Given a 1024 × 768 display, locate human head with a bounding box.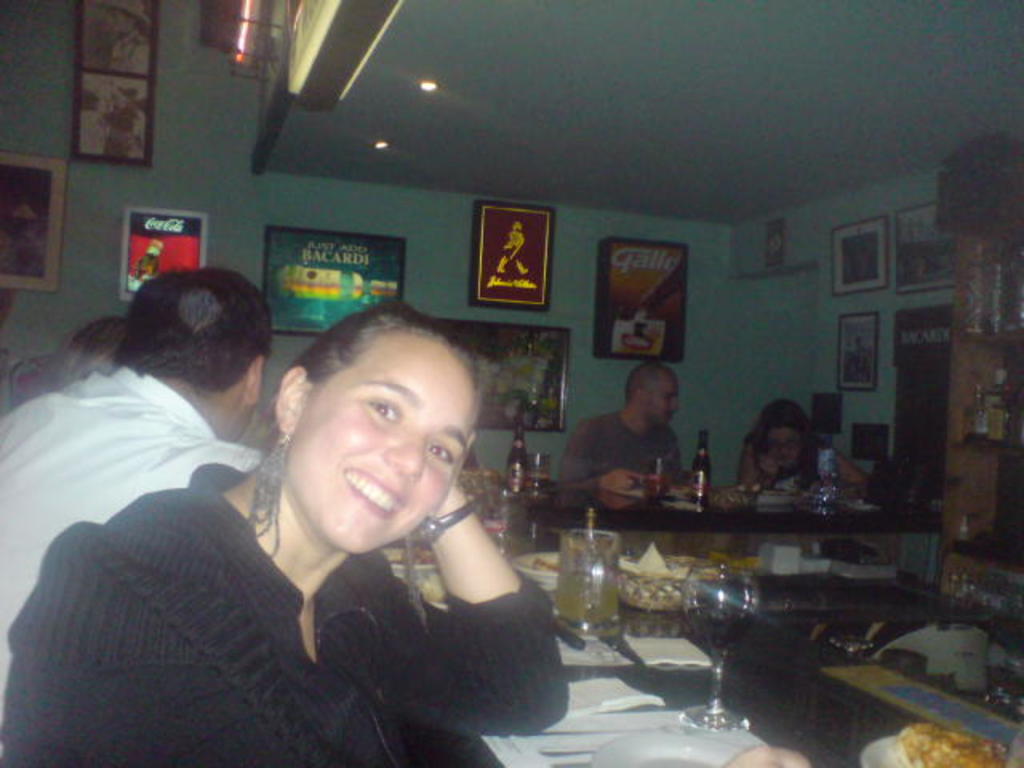
Located: x1=70, y1=315, x2=128, y2=381.
